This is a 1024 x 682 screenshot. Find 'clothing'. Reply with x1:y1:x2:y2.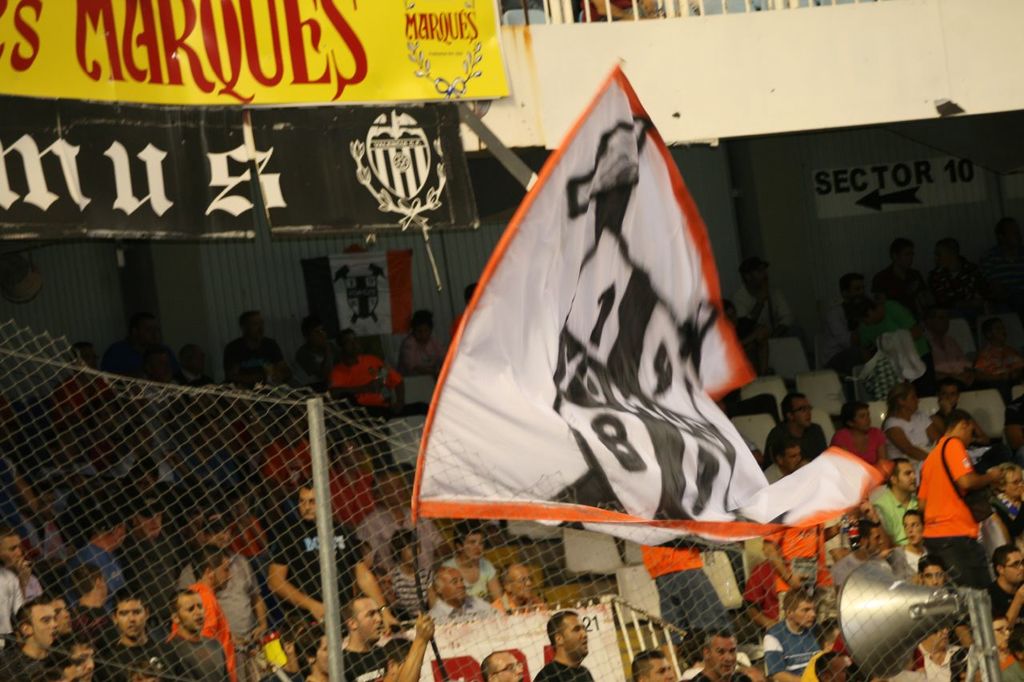
875:489:924:547.
